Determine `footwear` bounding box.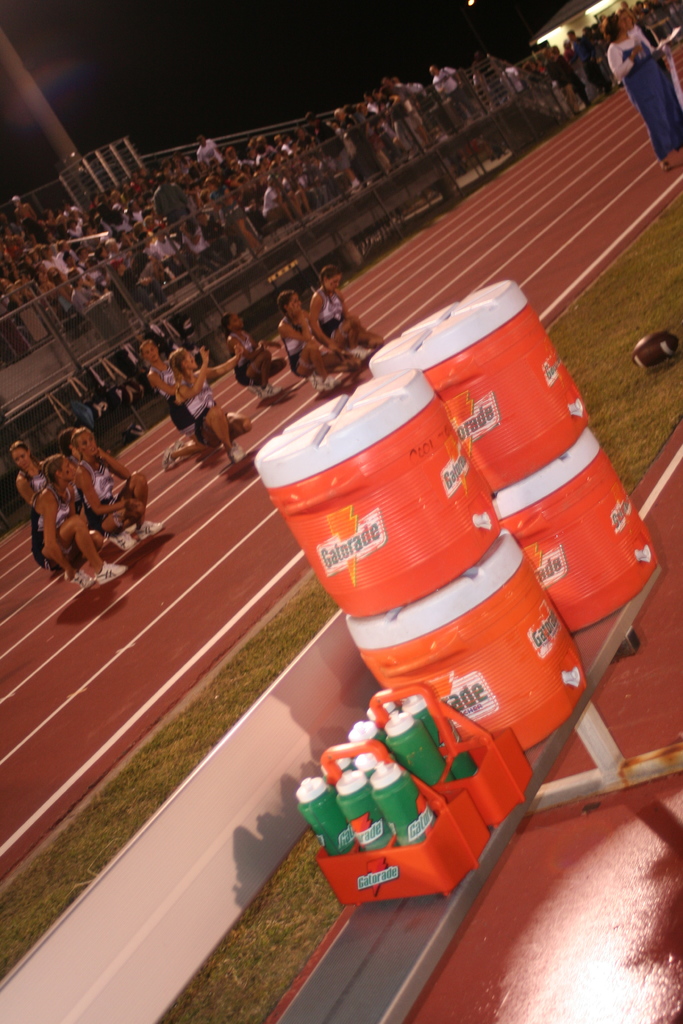
Determined: 79, 556, 128, 589.
